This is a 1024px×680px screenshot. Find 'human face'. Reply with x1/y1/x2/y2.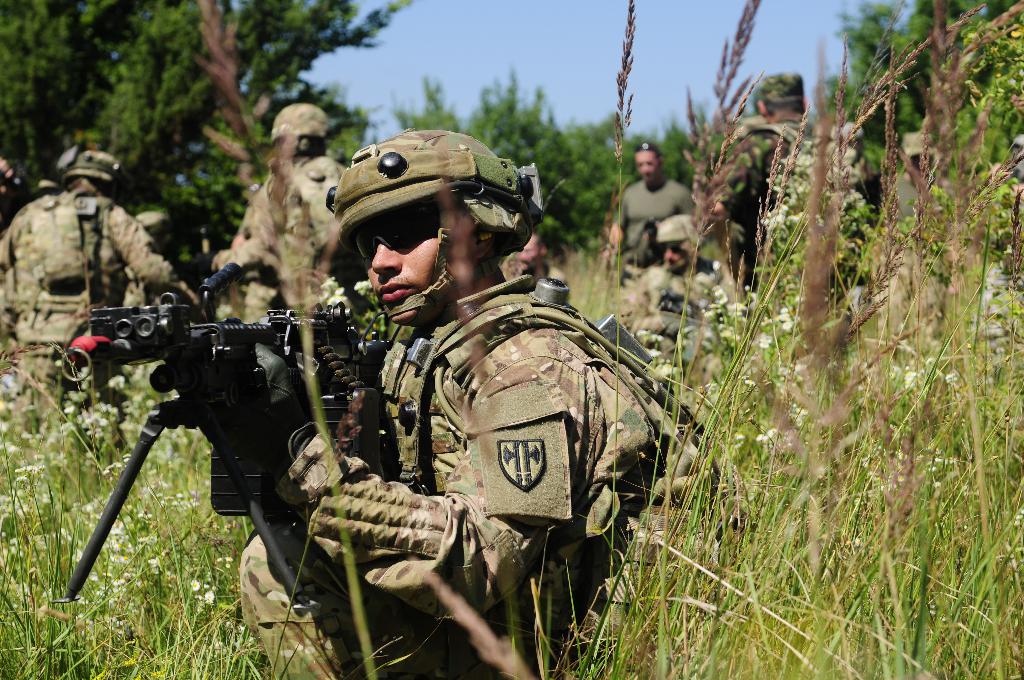
367/211/440/320.
